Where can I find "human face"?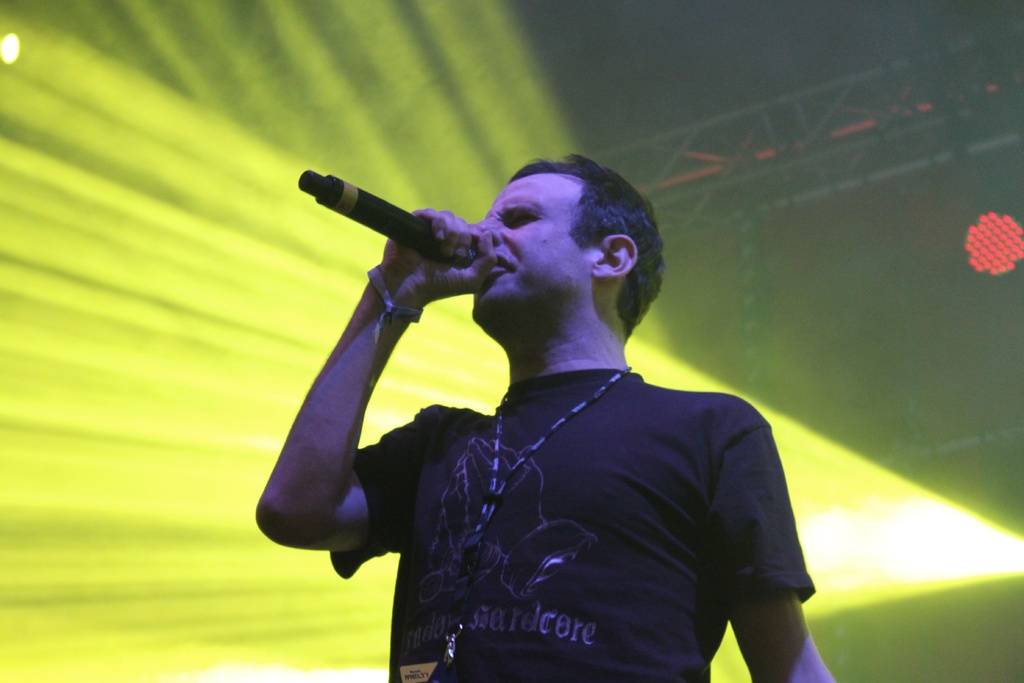
You can find it at select_region(456, 169, 587, 332).
